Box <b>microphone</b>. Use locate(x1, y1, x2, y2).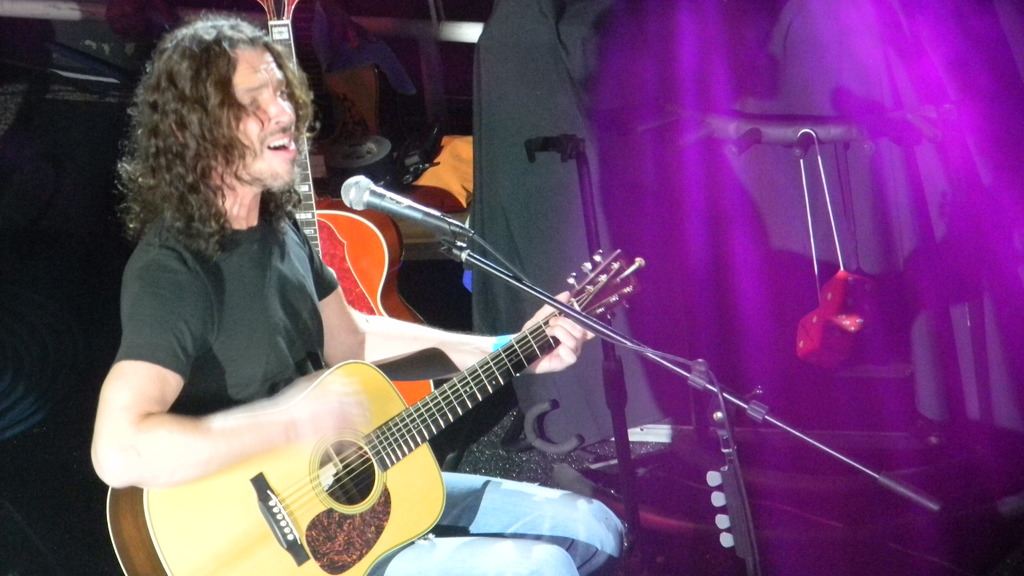
locate(337, 176, 476, 231).
